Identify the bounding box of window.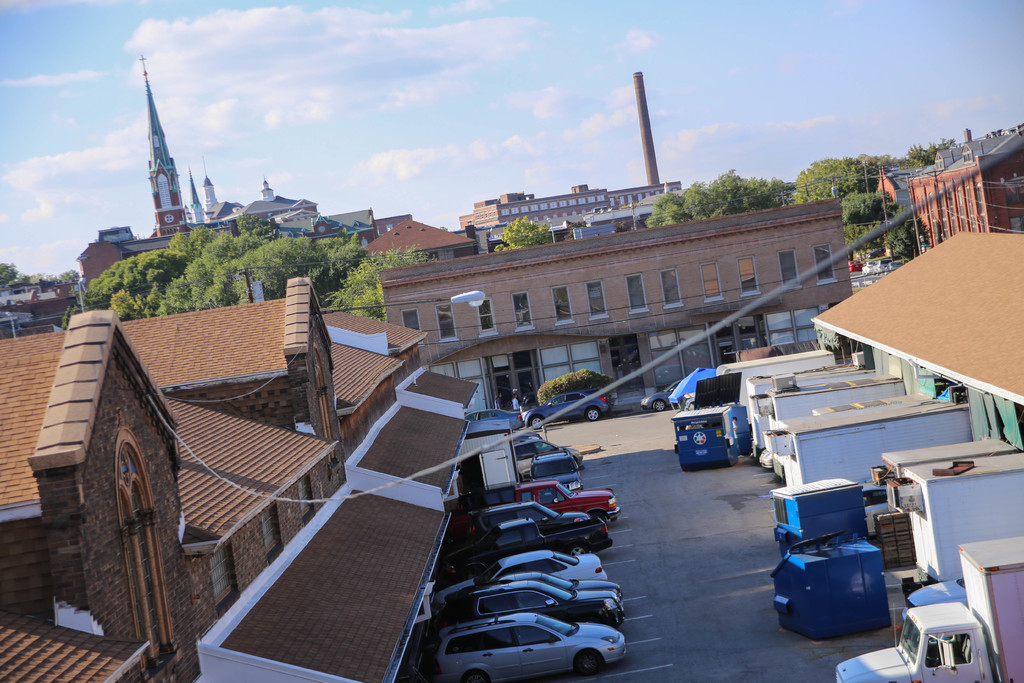
left=706, top=262, right=724, bottom=302.
